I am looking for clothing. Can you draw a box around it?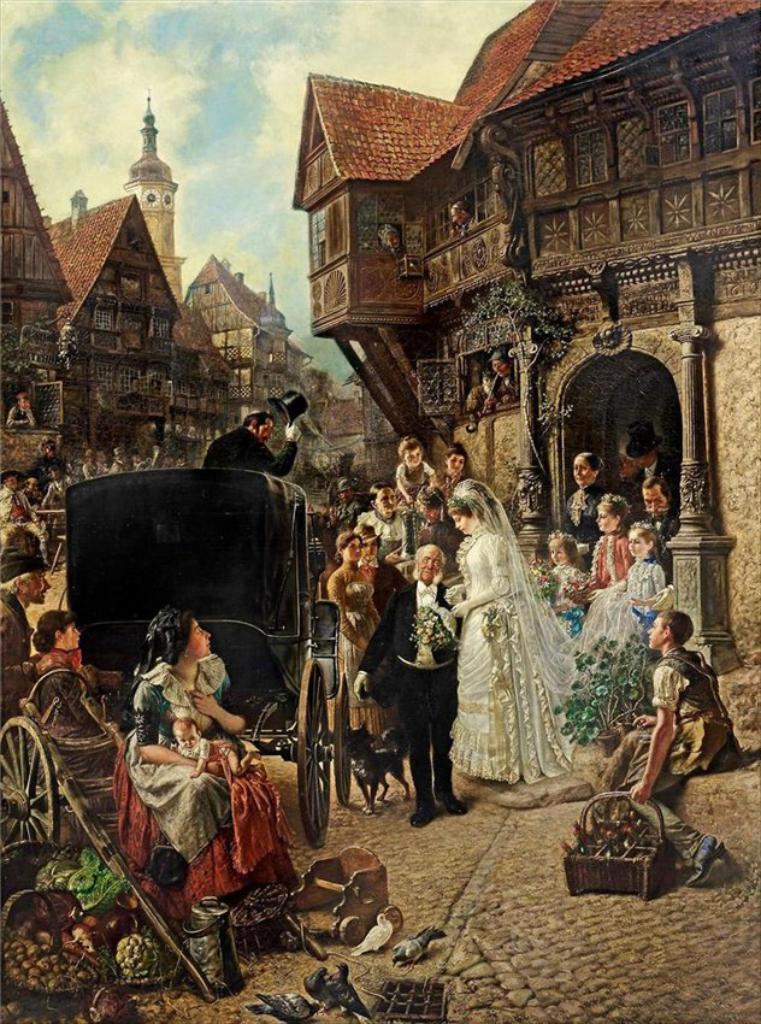
Sure, the bounding box is <region>458, 216, 473, 231</region>.
